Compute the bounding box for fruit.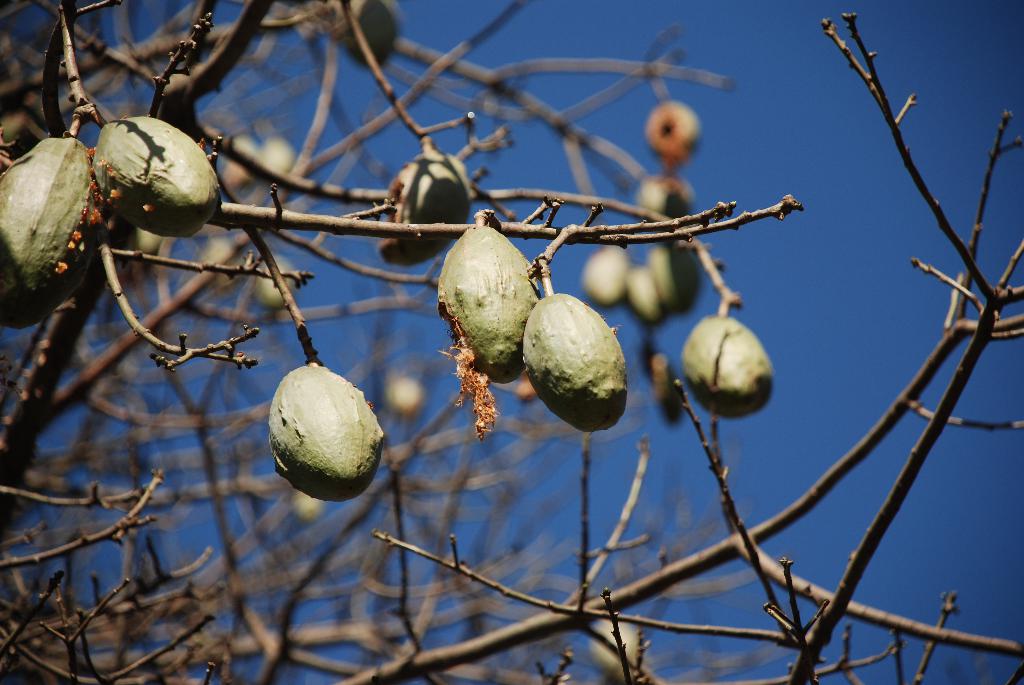
<bbox>88, 107, 225, 241</bbox>.
